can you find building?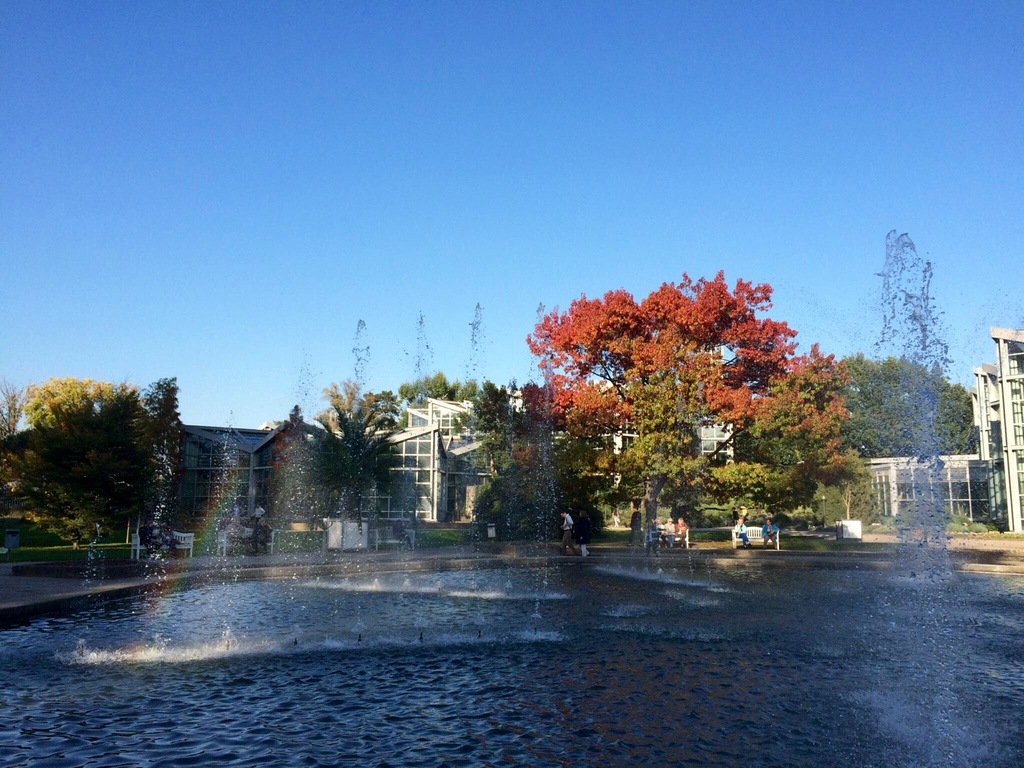
Yes, bounding box: (x1=406, y1=385, x2=734, y2=490).
